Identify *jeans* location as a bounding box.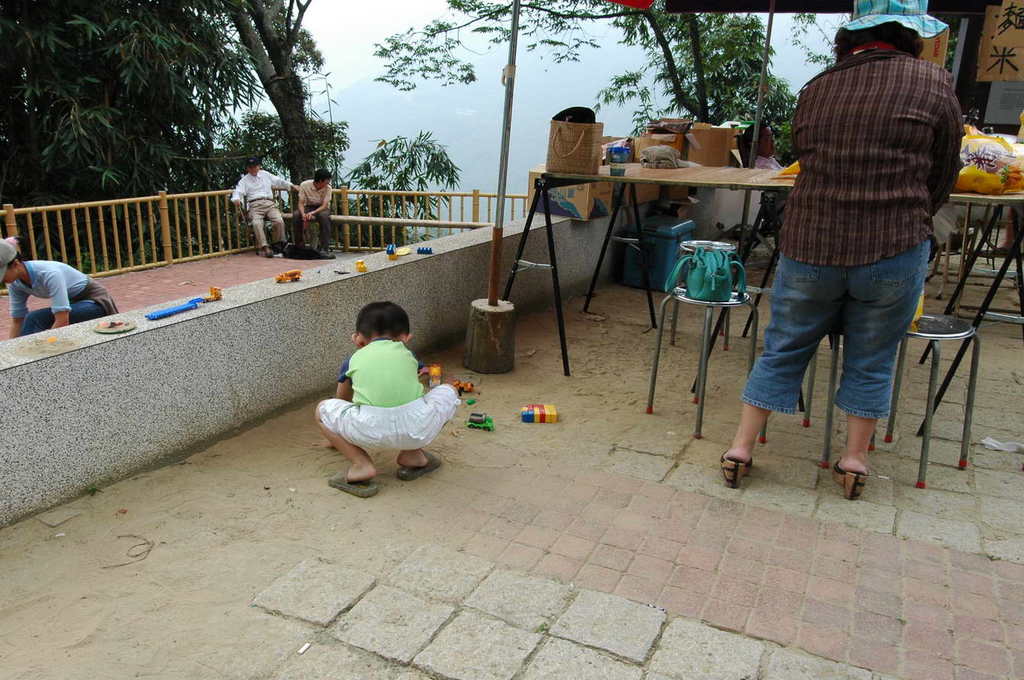
pyautogui.locateOnScreen(757, 228, 936, 469).
